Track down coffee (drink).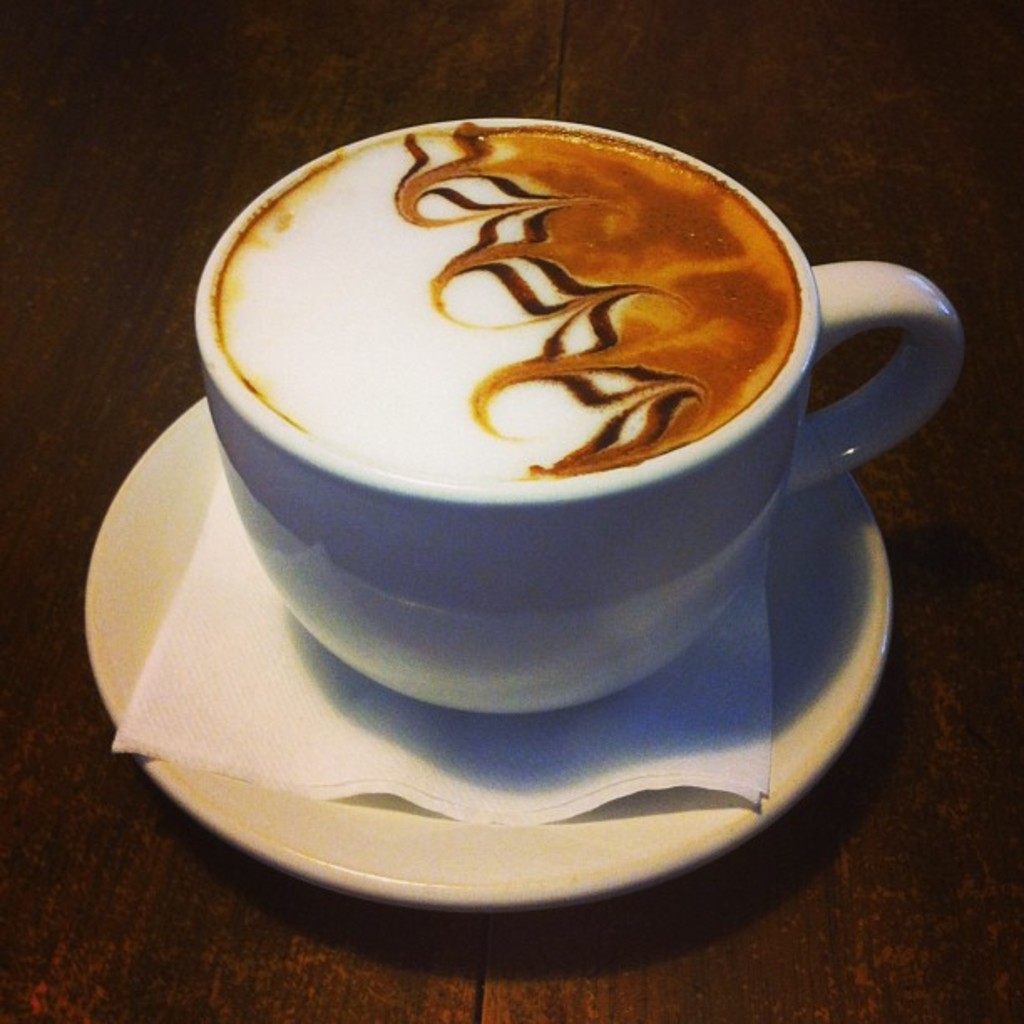
Tracked to (left=207, top=119, right=805, bottom=484).
